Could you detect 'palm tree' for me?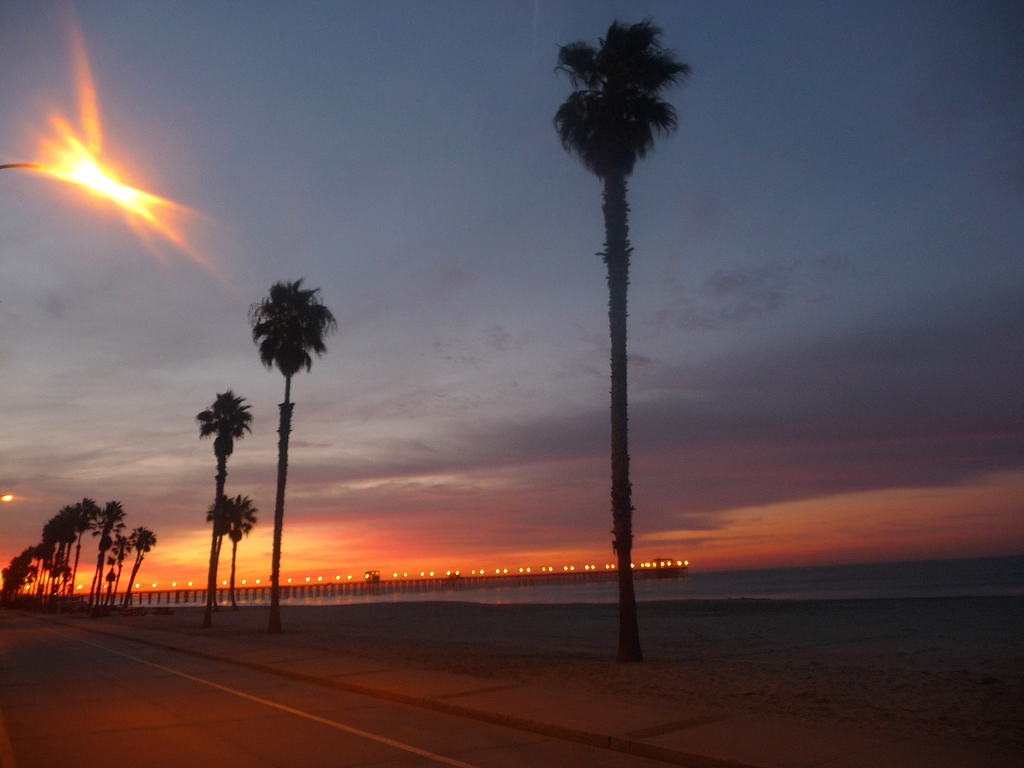
Detection result: {"left": 4, "top": 534, "right": 48, "bottom": 597}.
